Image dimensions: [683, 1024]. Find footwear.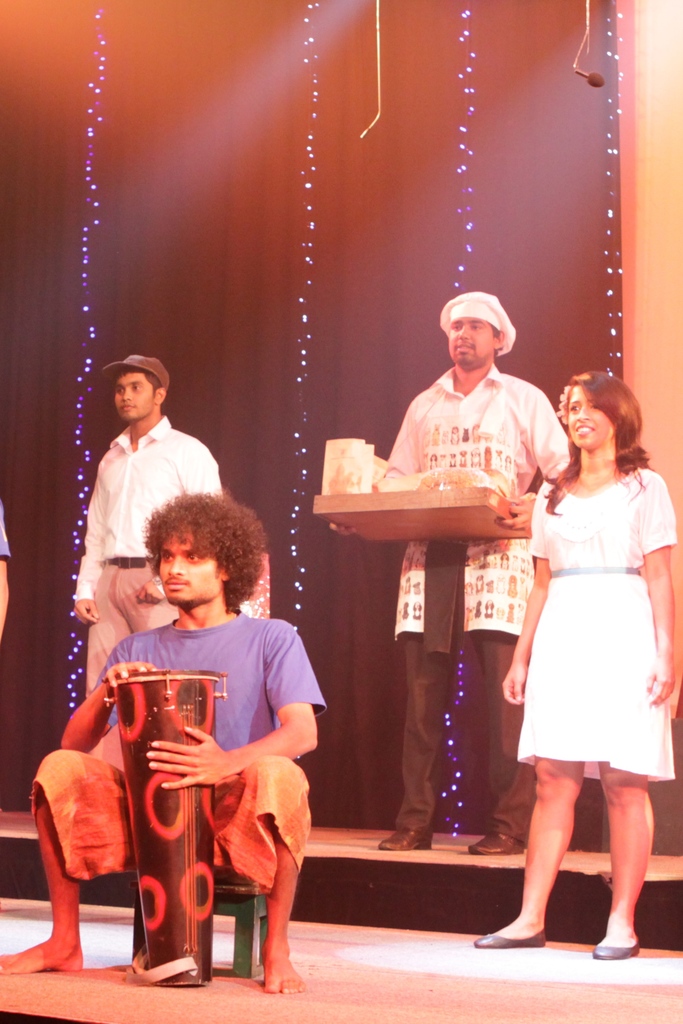
[left=464, top=826, right=527, bottom=856].
